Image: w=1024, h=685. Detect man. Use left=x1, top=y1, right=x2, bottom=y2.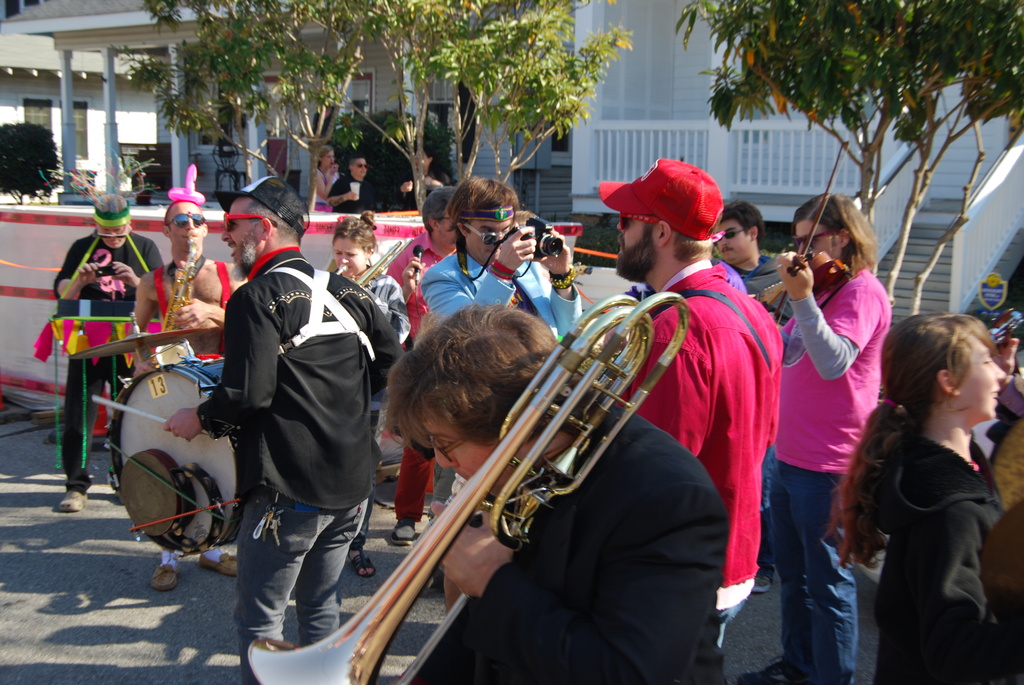
left=596, top=155, right=780, bottom=684.
